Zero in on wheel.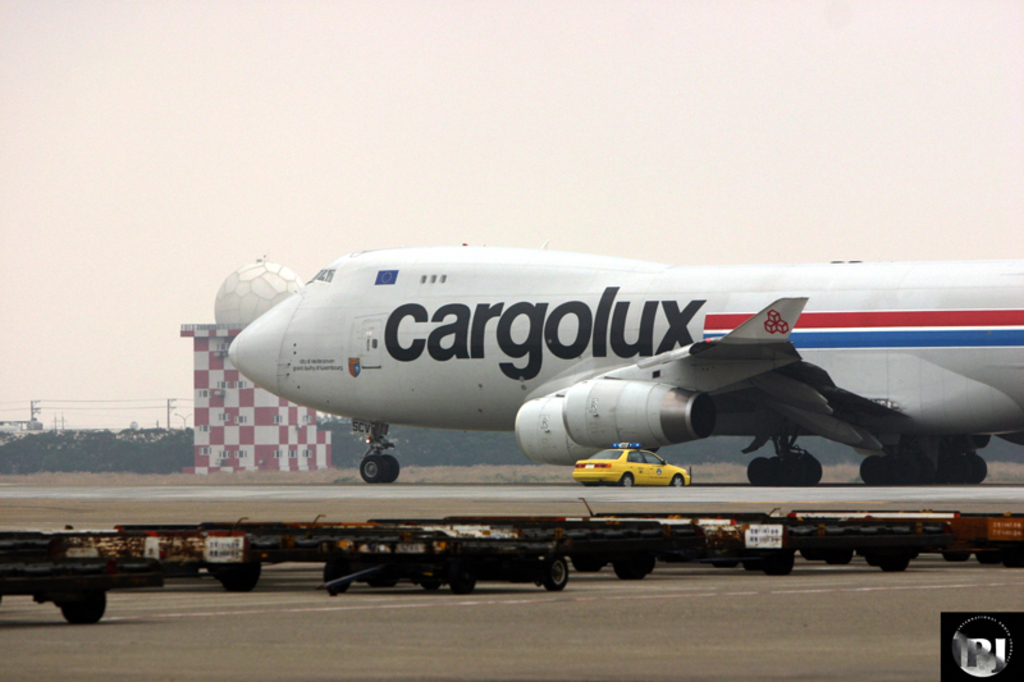
Zeroed in: bbox(902, 549, 916, 563).
